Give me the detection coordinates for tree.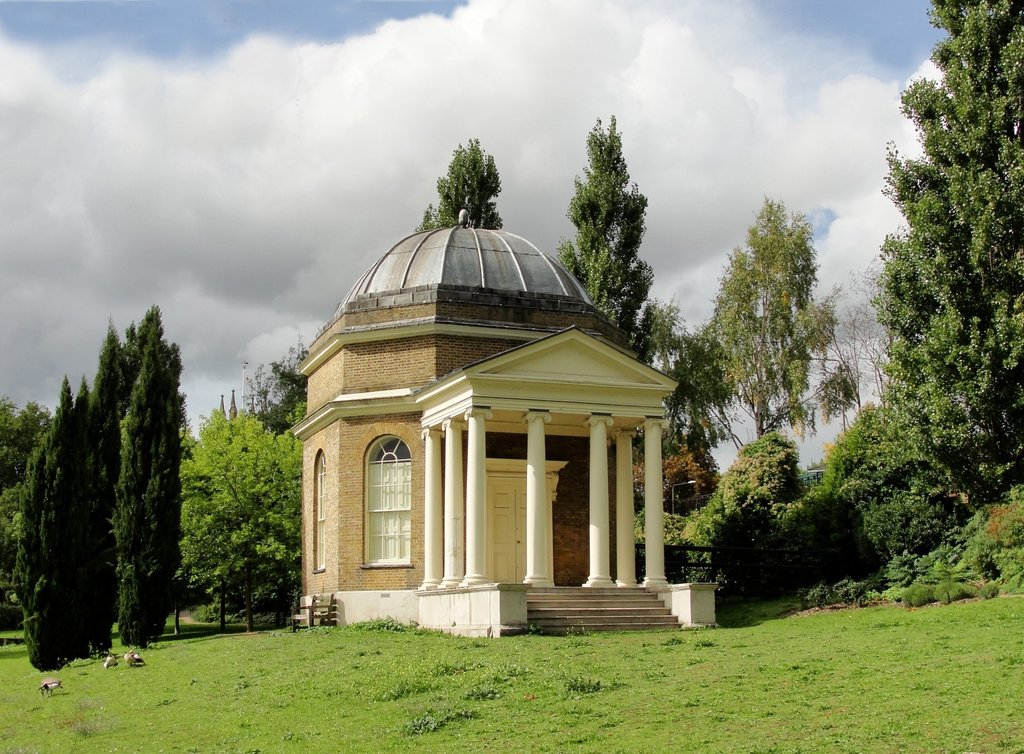
[x1=232, y1=329, x2=308, y2=472].
